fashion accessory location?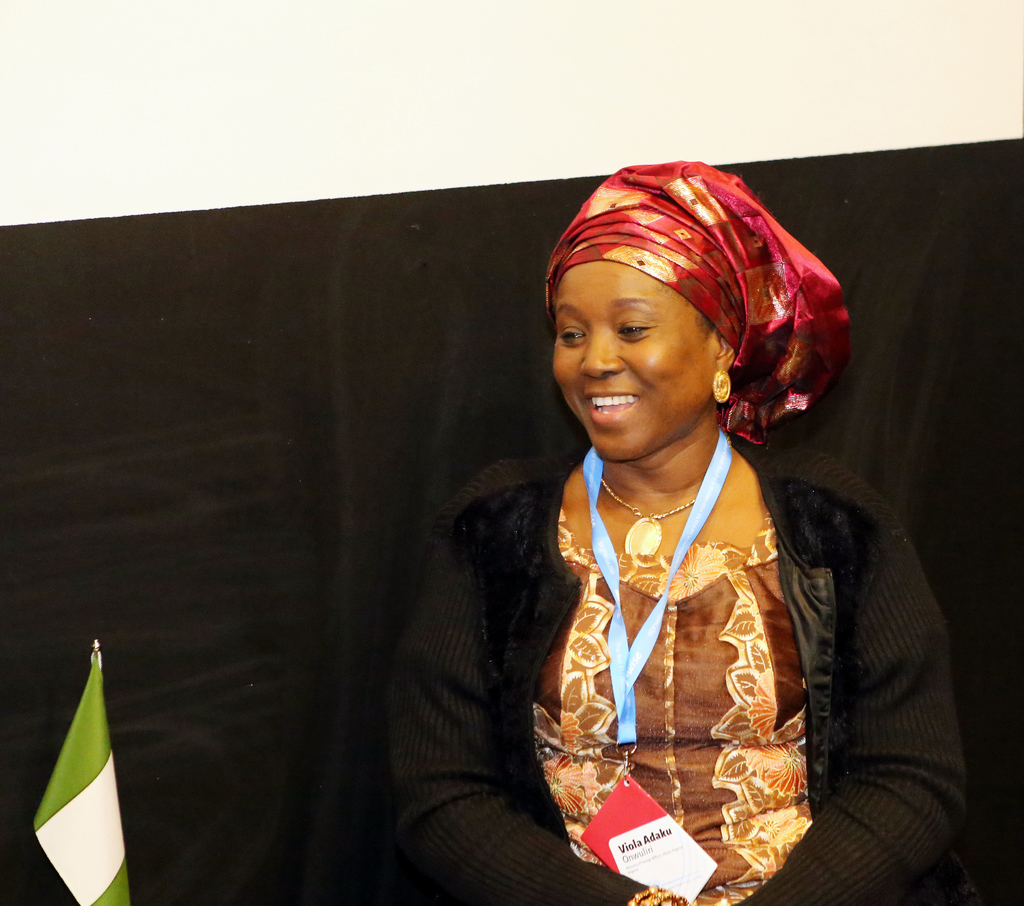
(x1=600, y1=478, x2=696, y2=557)
